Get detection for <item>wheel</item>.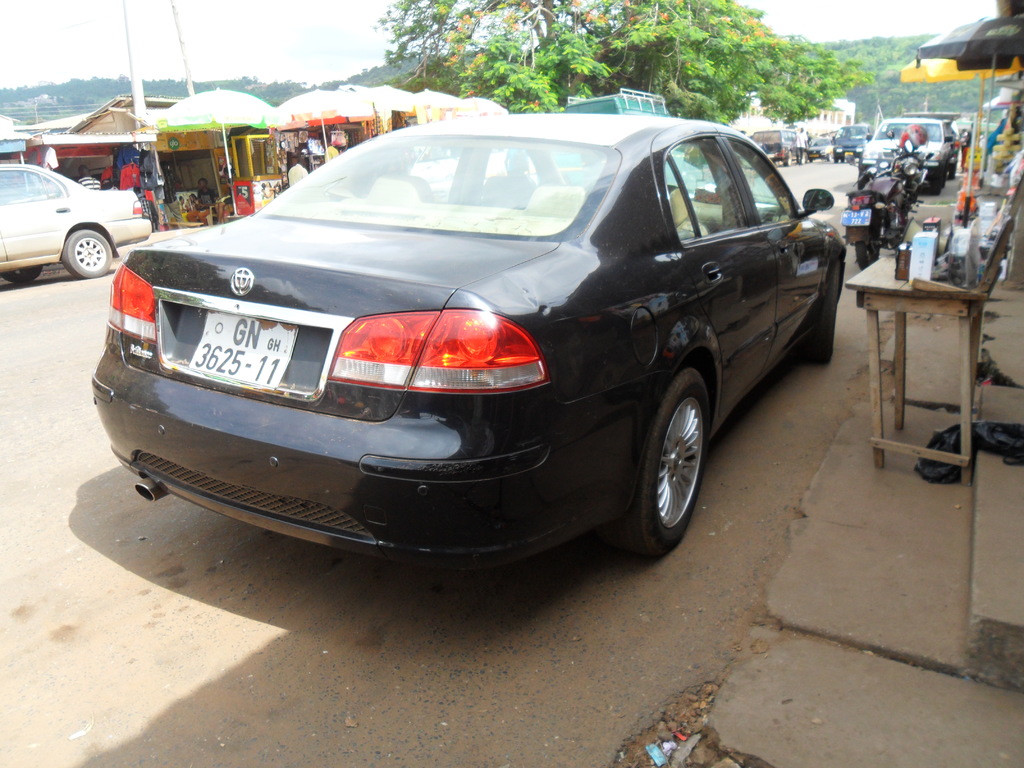
Detection: Rect(932, 169, 944, 196).
